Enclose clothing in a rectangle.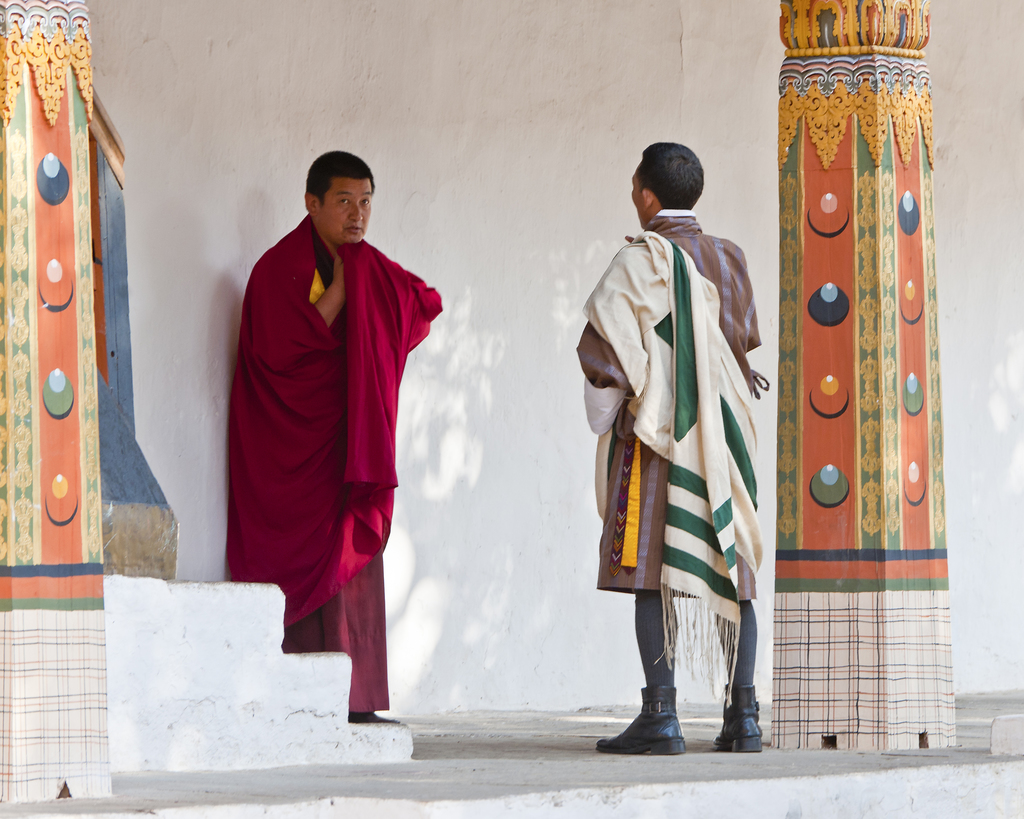
573 205 769 706.
